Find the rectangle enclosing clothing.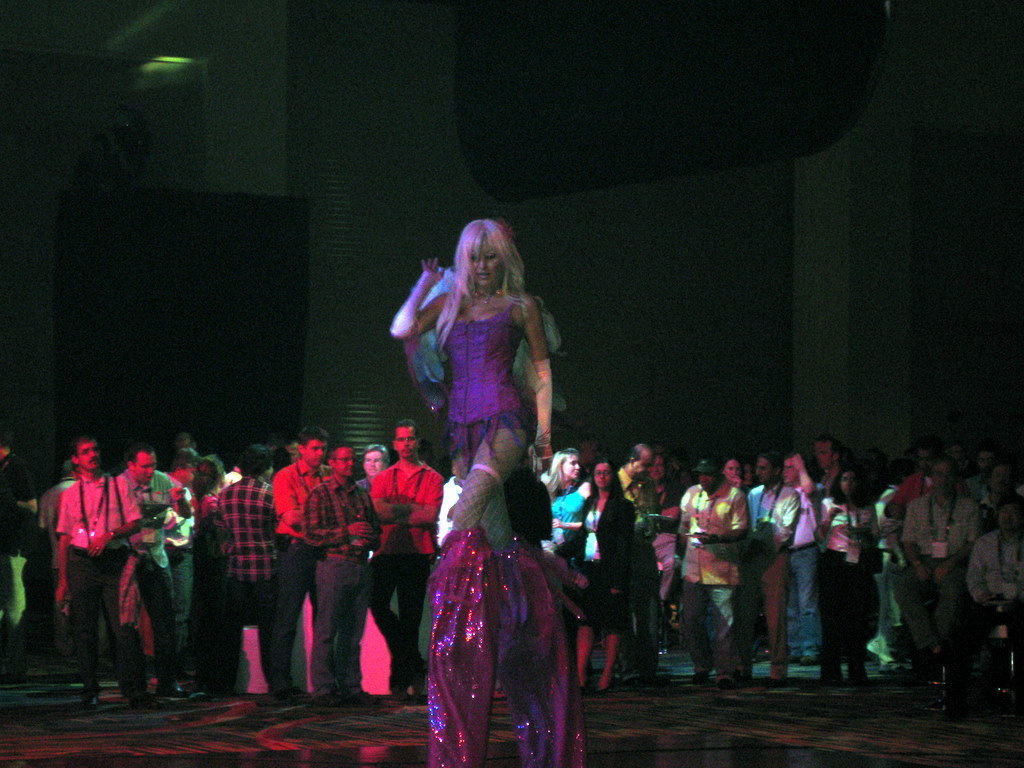
region(305, 476, 377, 710).
